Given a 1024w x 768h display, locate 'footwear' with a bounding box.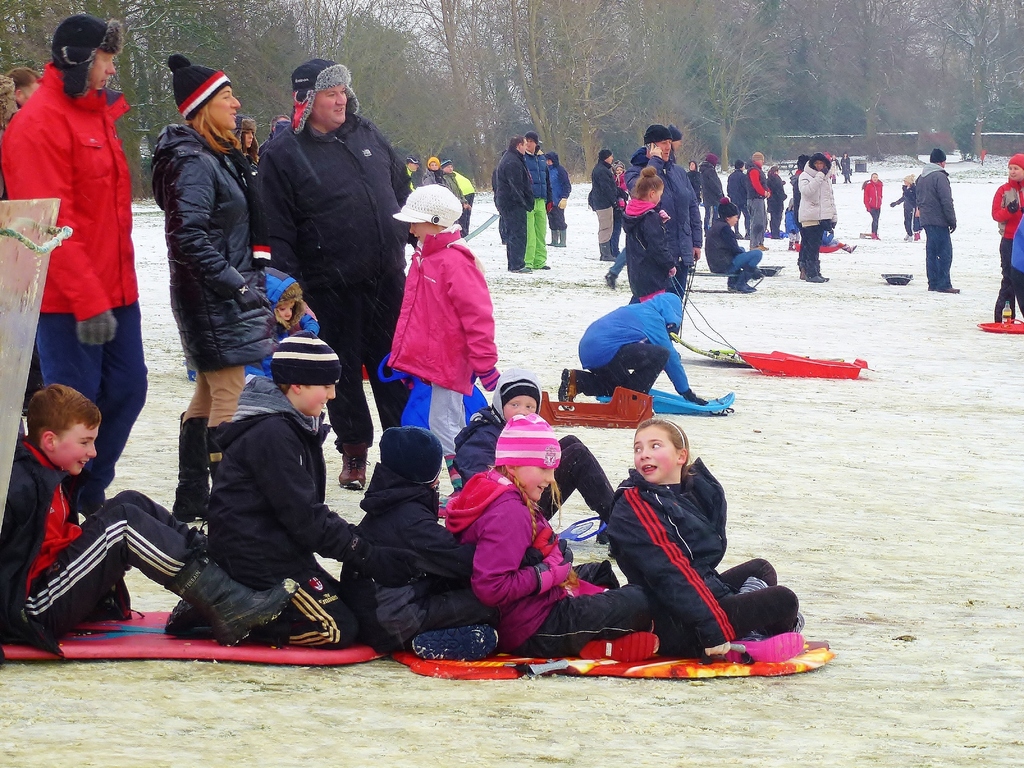
Located: bbox=(558, 230, 568, 246).
